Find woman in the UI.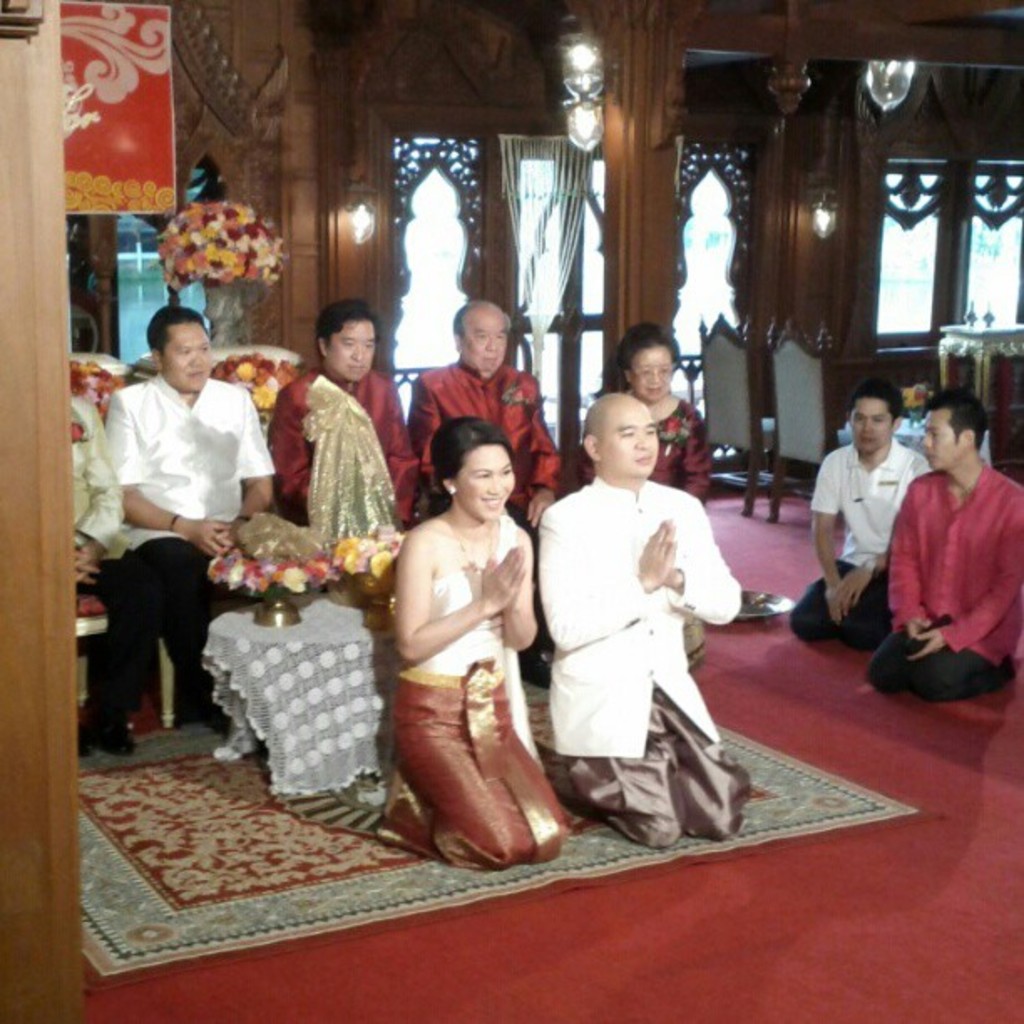
UI element at detection(581, 325, 713, 512).
